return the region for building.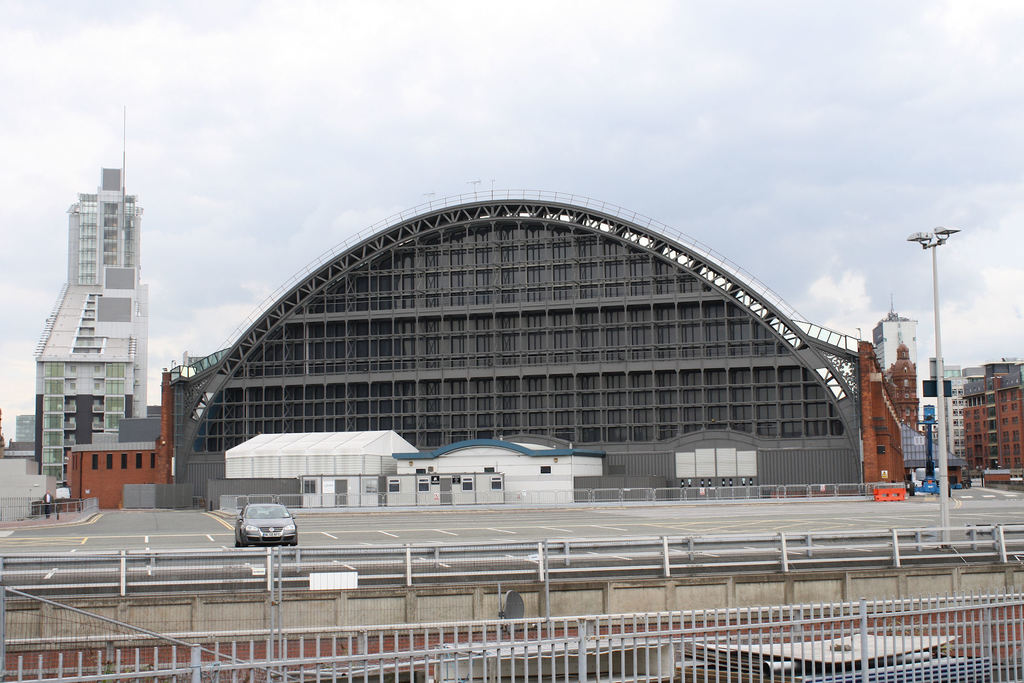
[left=35, top=104, right=147, bottom=479].
